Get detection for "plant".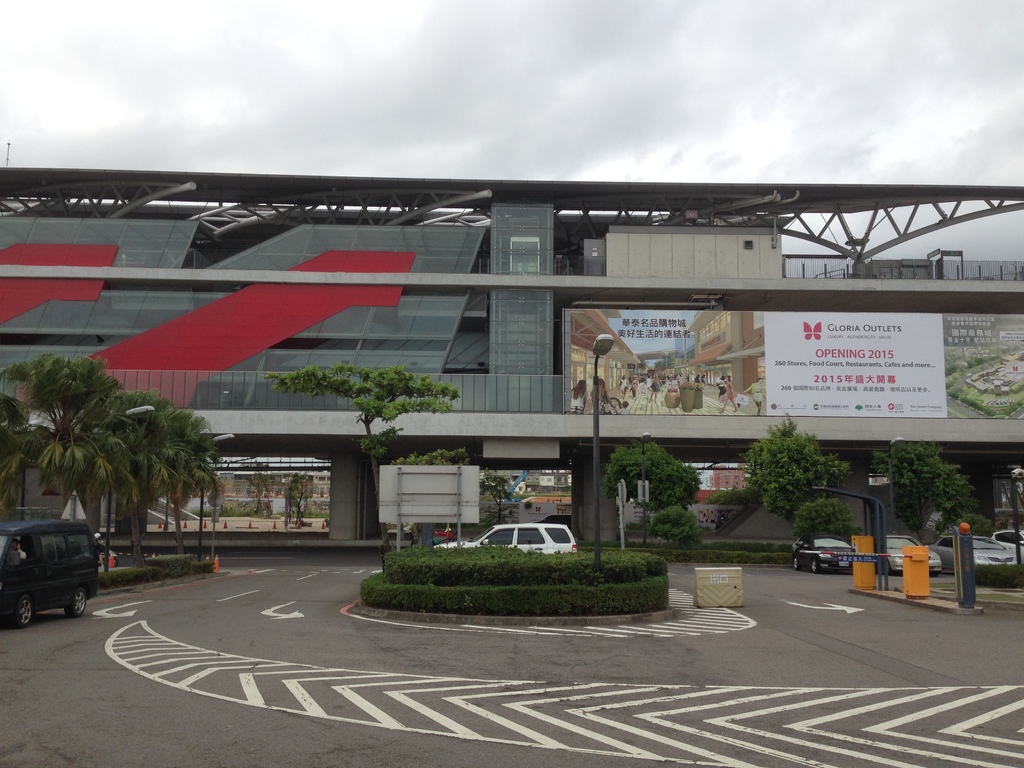
Detection: <box>561,533,798,572</box>.
